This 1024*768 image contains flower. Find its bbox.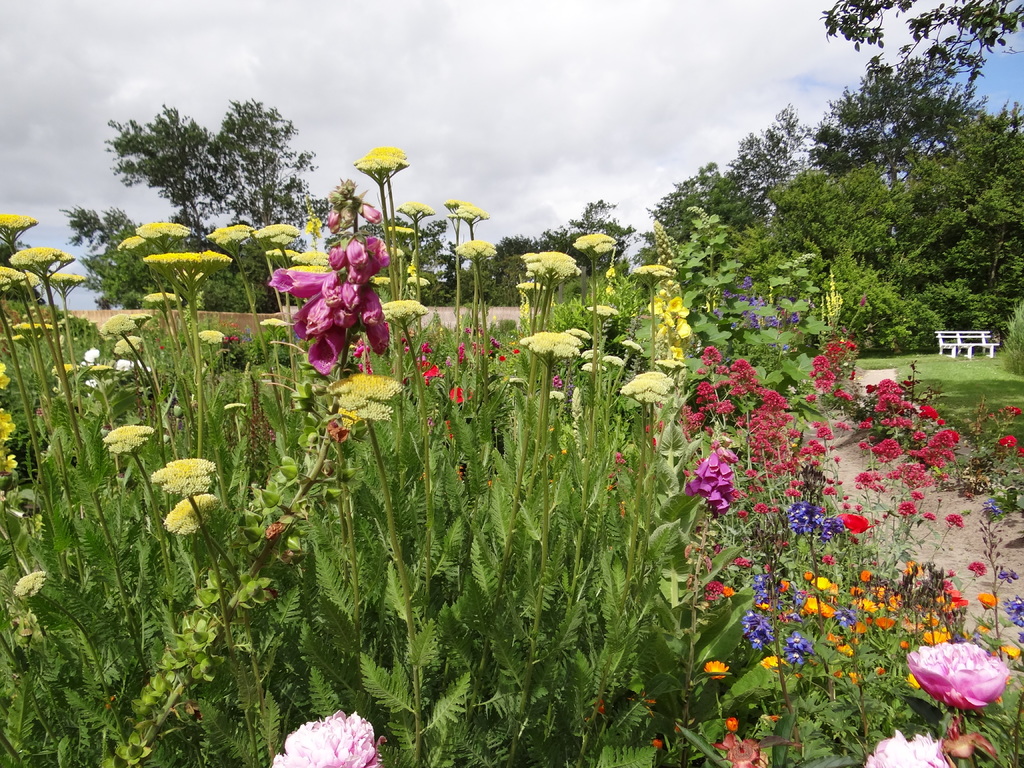
(606,452,626,494).
